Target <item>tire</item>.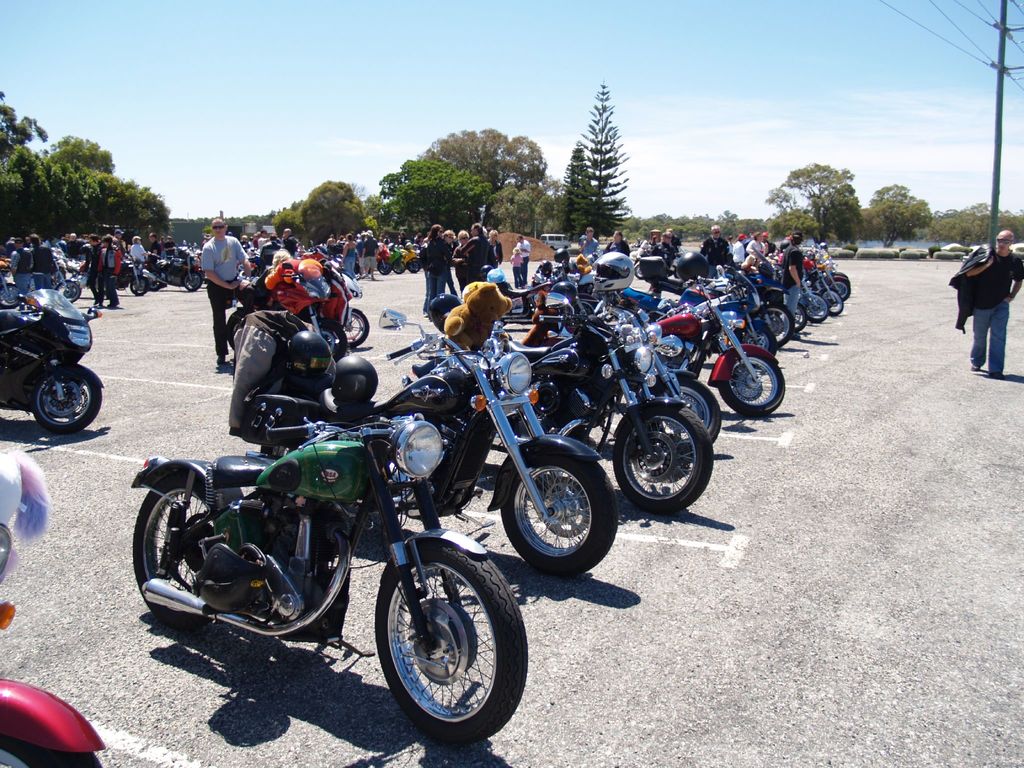
Target region: bbox=(651, 373, 725, 447).
